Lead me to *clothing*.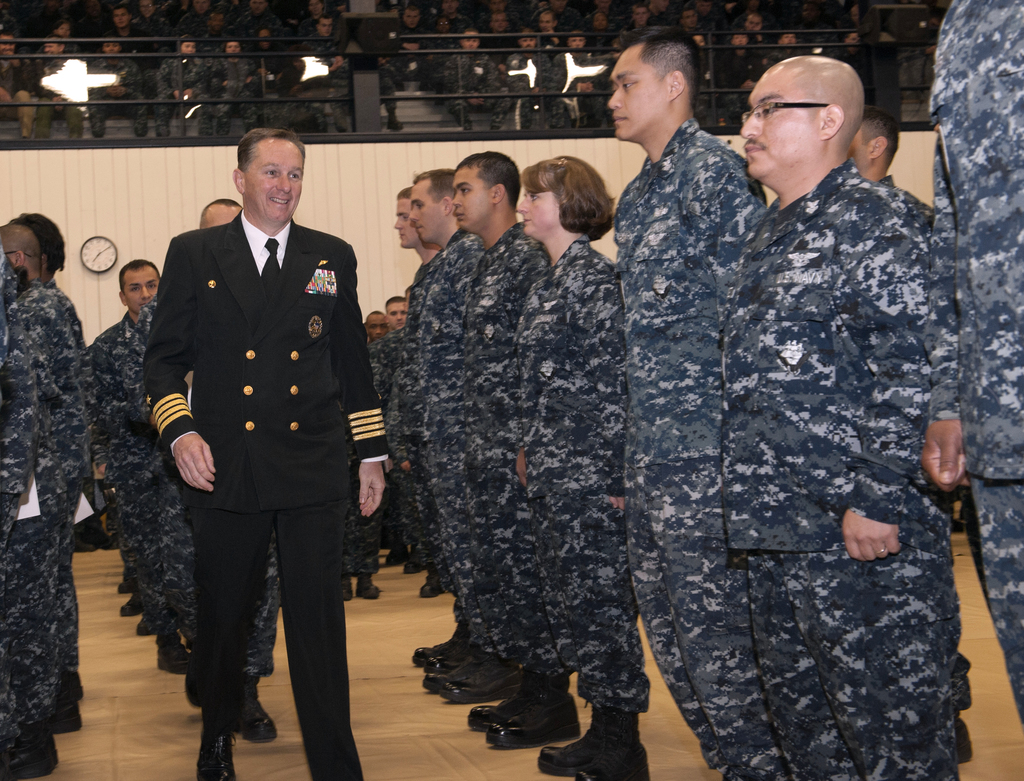
Lead to {"x1": 131, "y1": 169, "x2": 390, "y2": 743}.
